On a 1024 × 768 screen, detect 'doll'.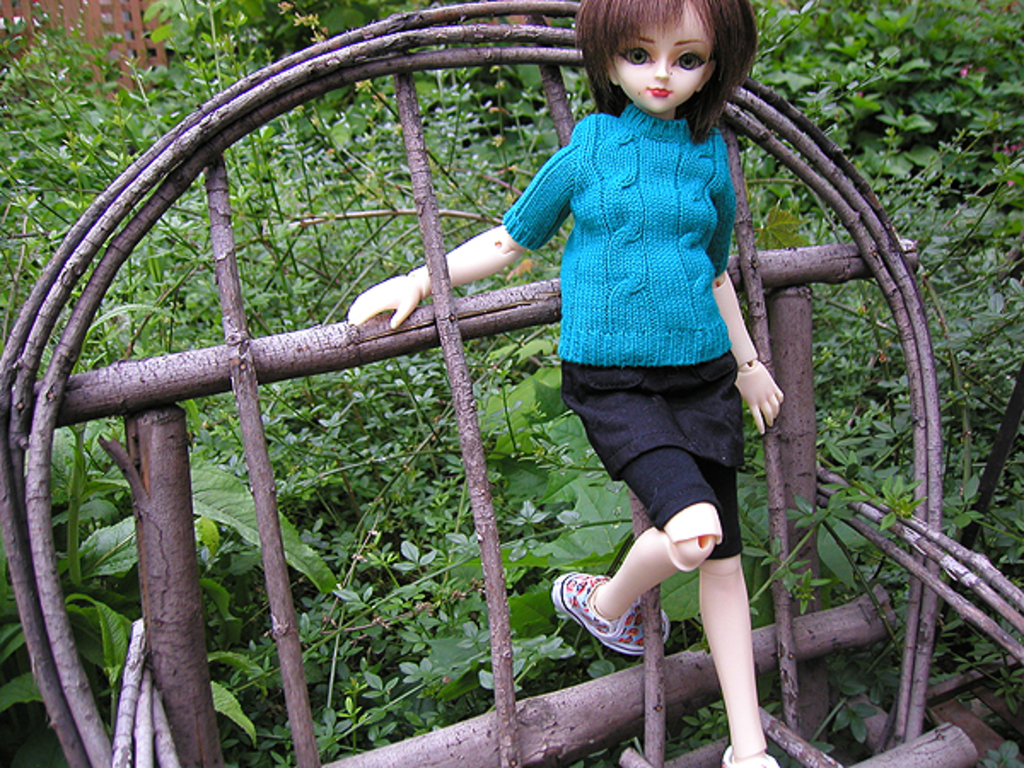
BBox(485, 0, 775, 683).
